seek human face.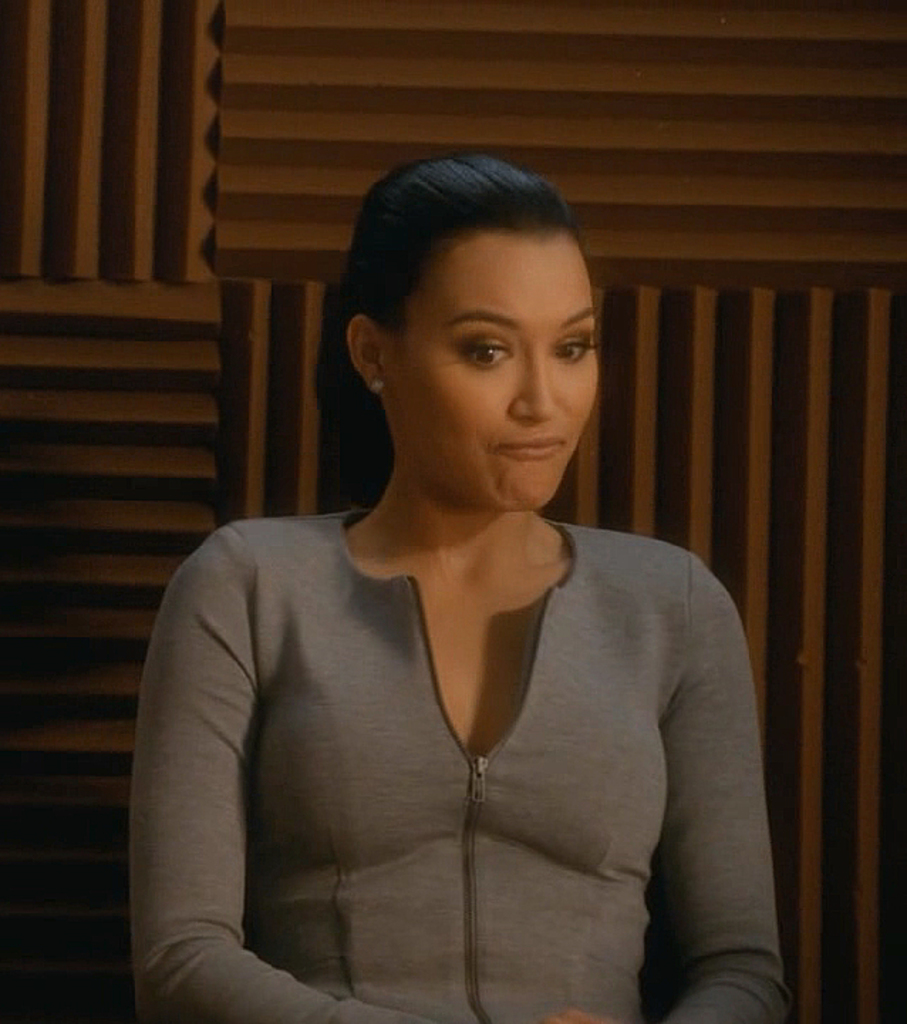
locate(388, 249, 601, 512).
